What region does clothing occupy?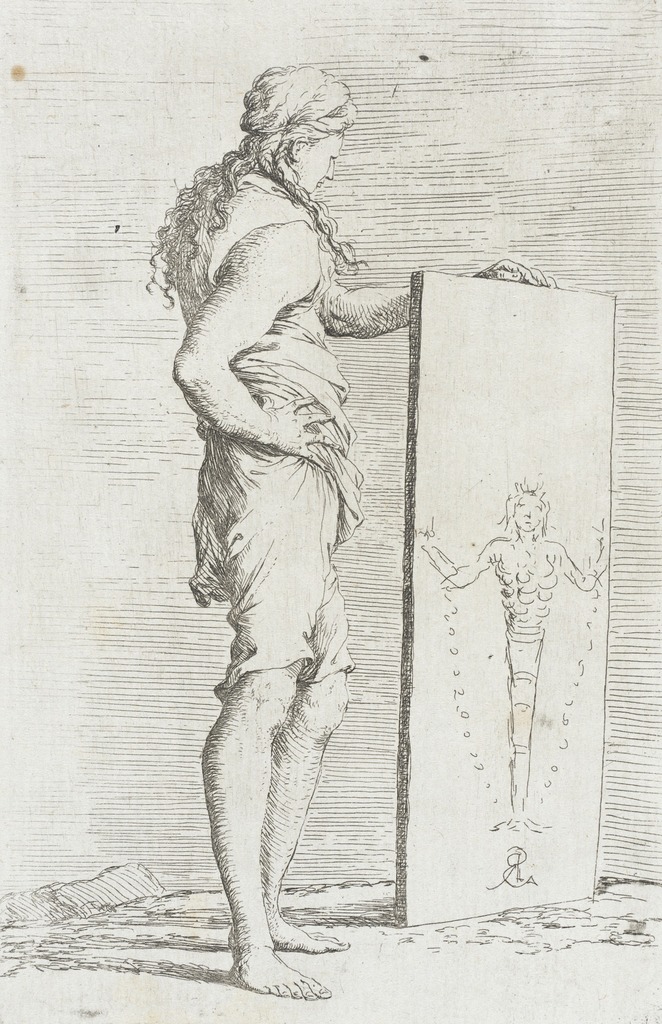
crop(168, 101, 399, 940).
